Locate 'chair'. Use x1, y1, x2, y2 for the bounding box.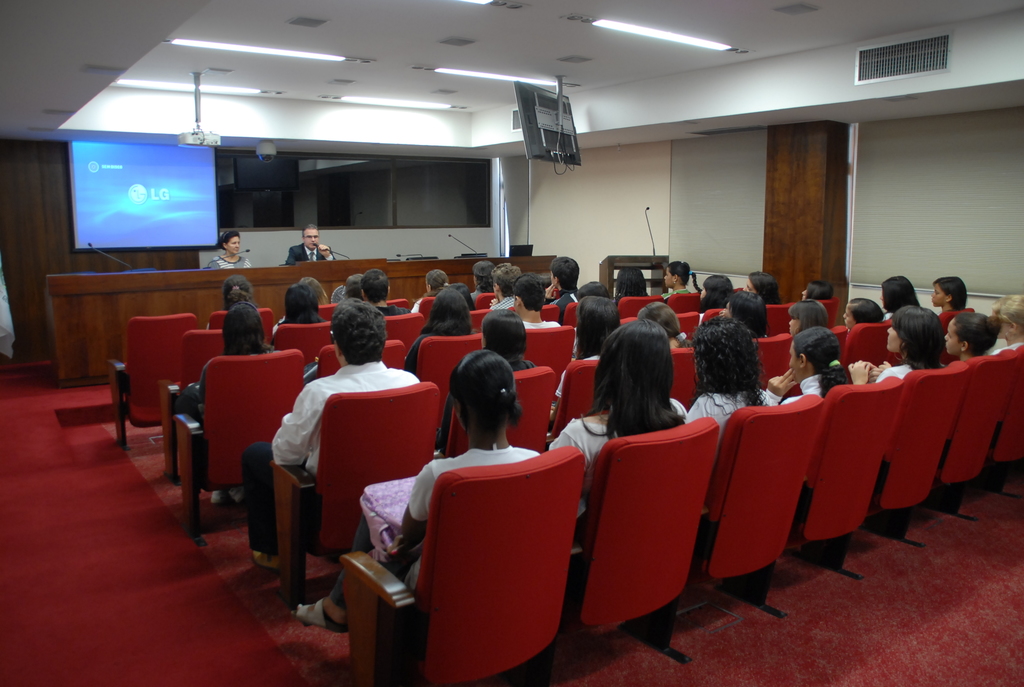
336, 446, 587, 686.
